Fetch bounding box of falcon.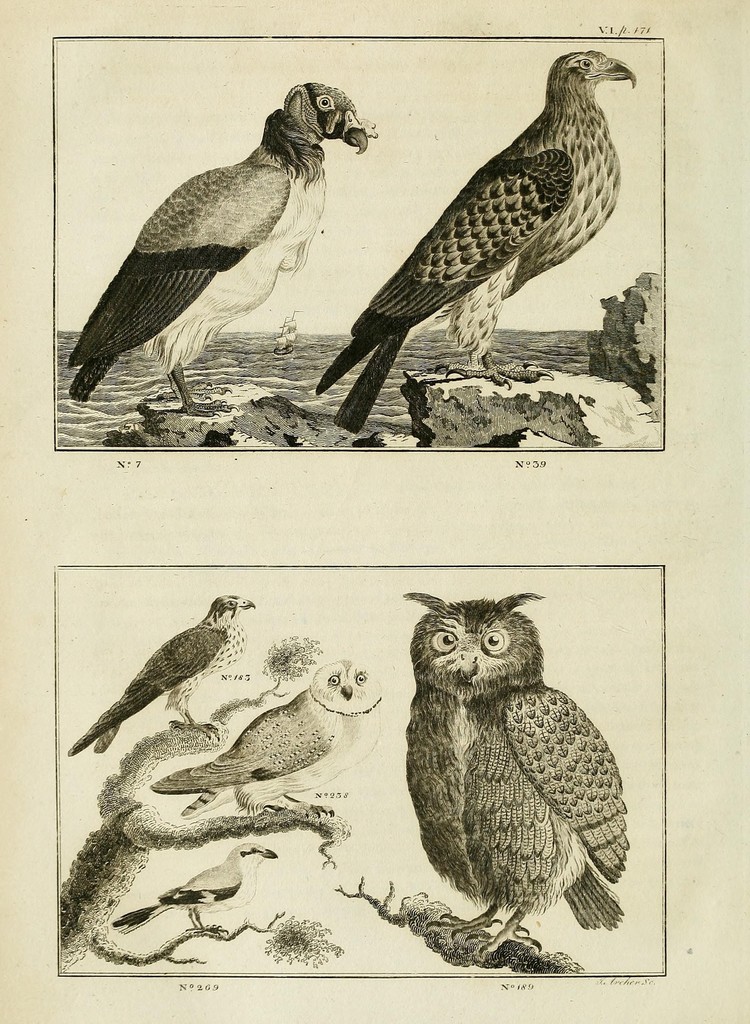
Bbox: <bbox>66, 595, 257, 759</bbox>.
